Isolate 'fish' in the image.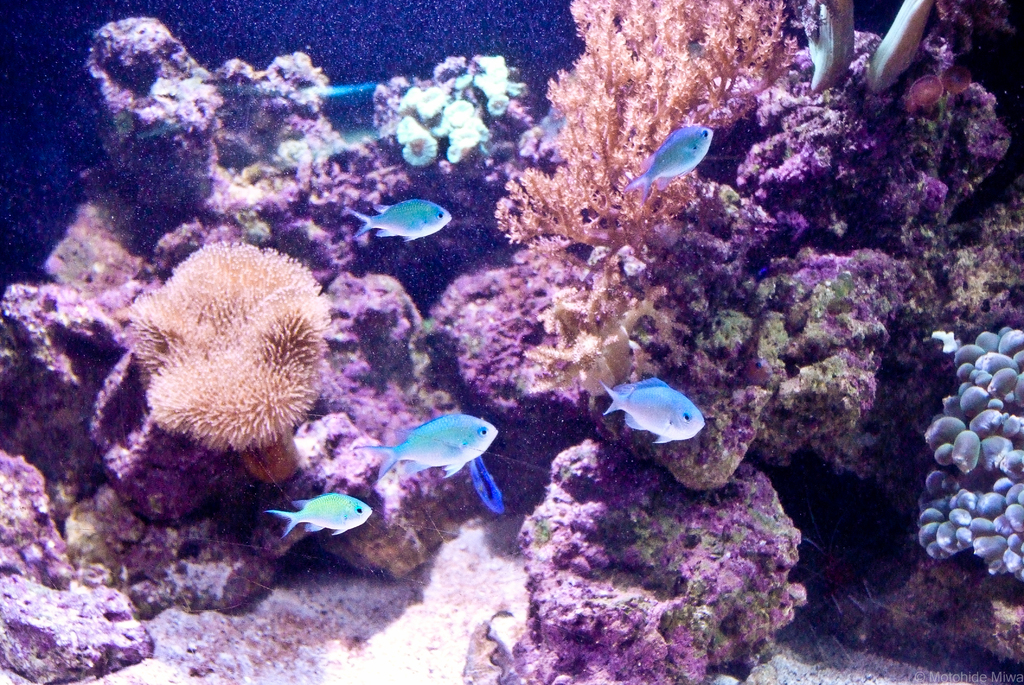
Isolated region: BBox(268, 491, 376, 537).
